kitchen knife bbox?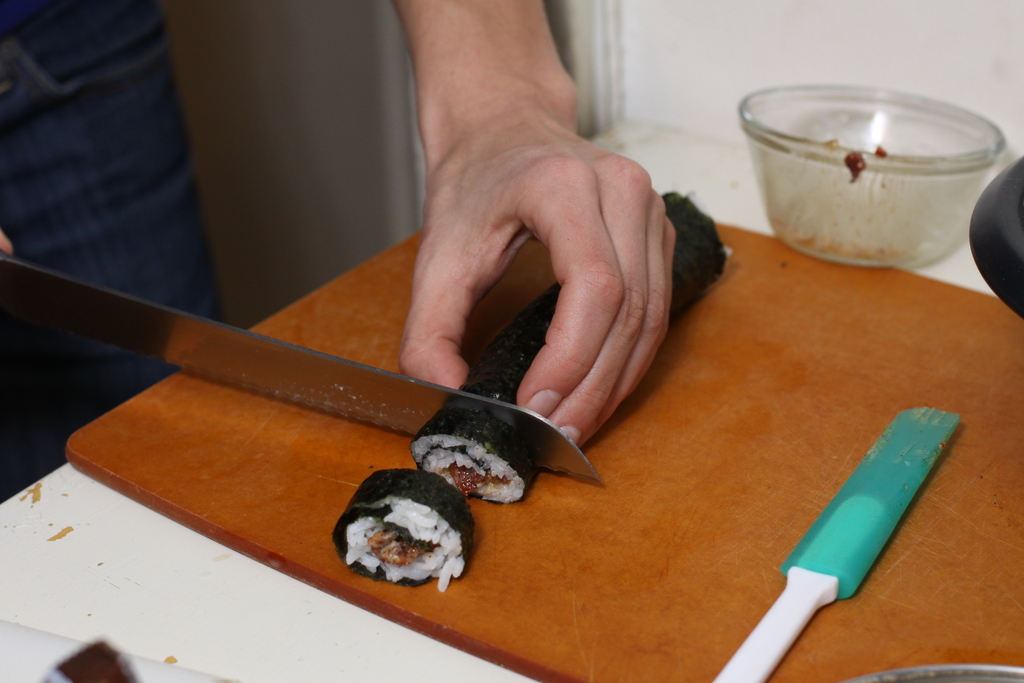
1:243:602:483
